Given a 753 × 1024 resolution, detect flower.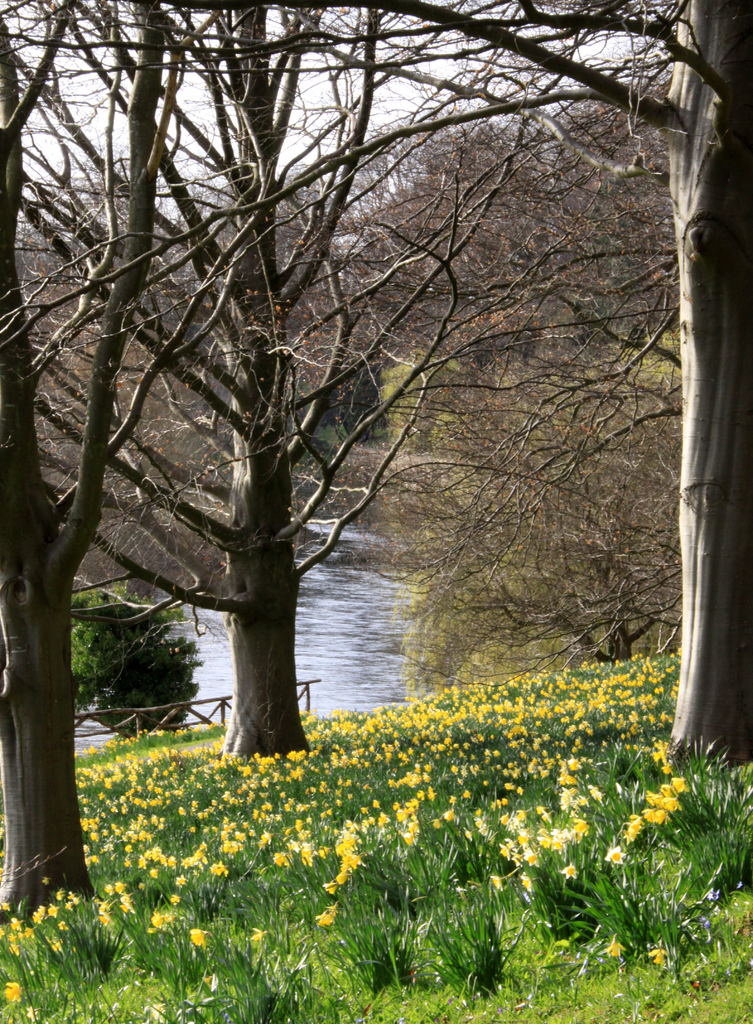
pyautogui.locateOnScreen(647, 941, 668, 964).
